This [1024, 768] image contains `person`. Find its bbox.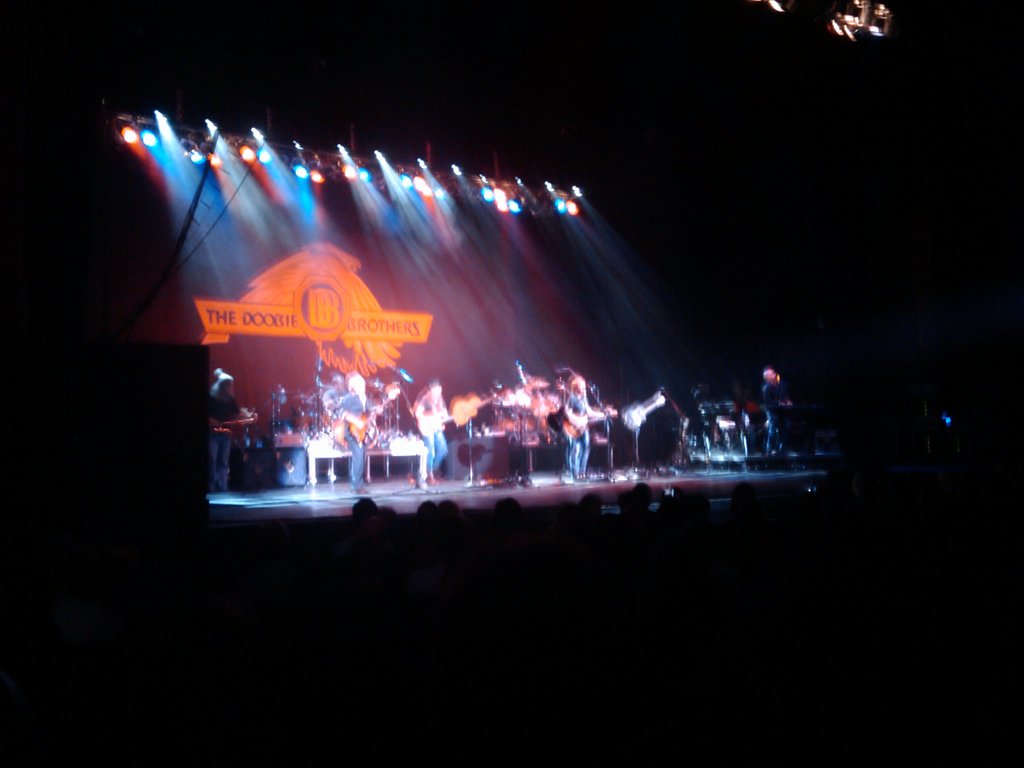
crop(323, 376, 349, 482).
